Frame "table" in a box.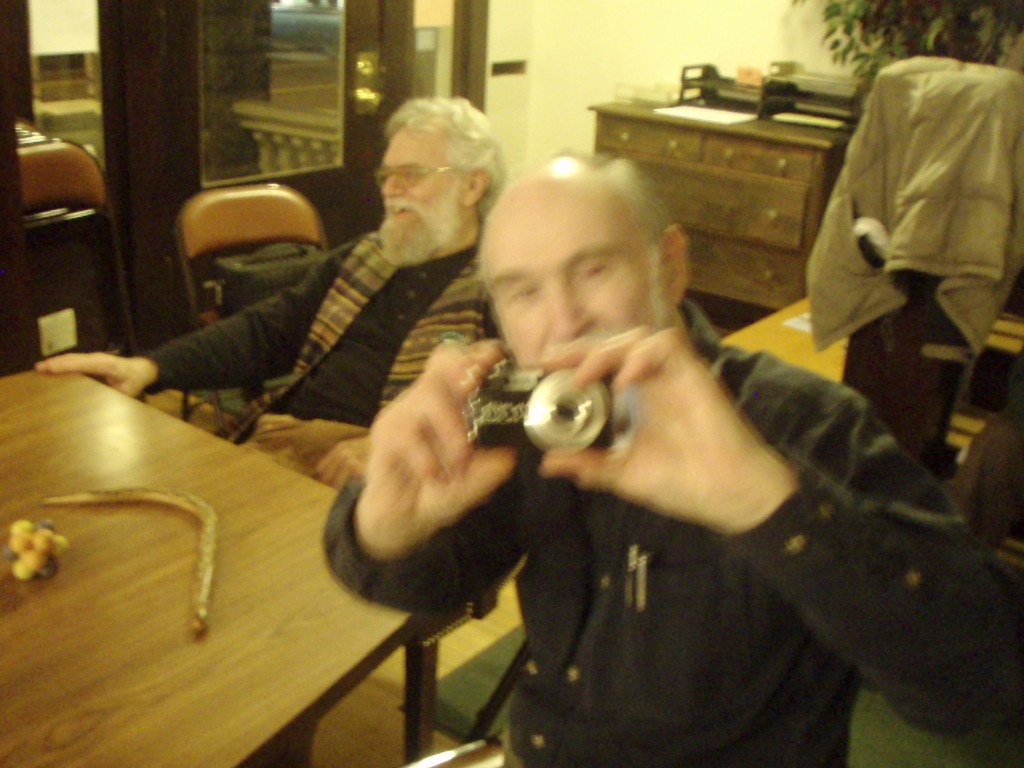
<region>717, 300, 858, 383</region>.
